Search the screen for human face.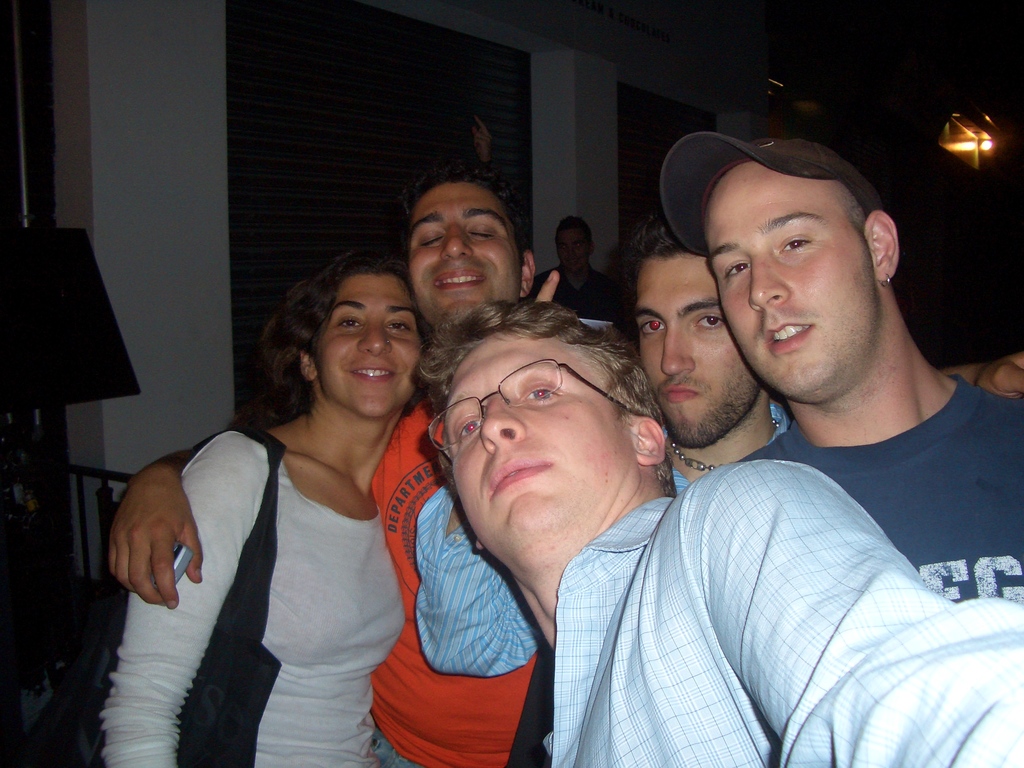
Found at (556,225,592,276).
